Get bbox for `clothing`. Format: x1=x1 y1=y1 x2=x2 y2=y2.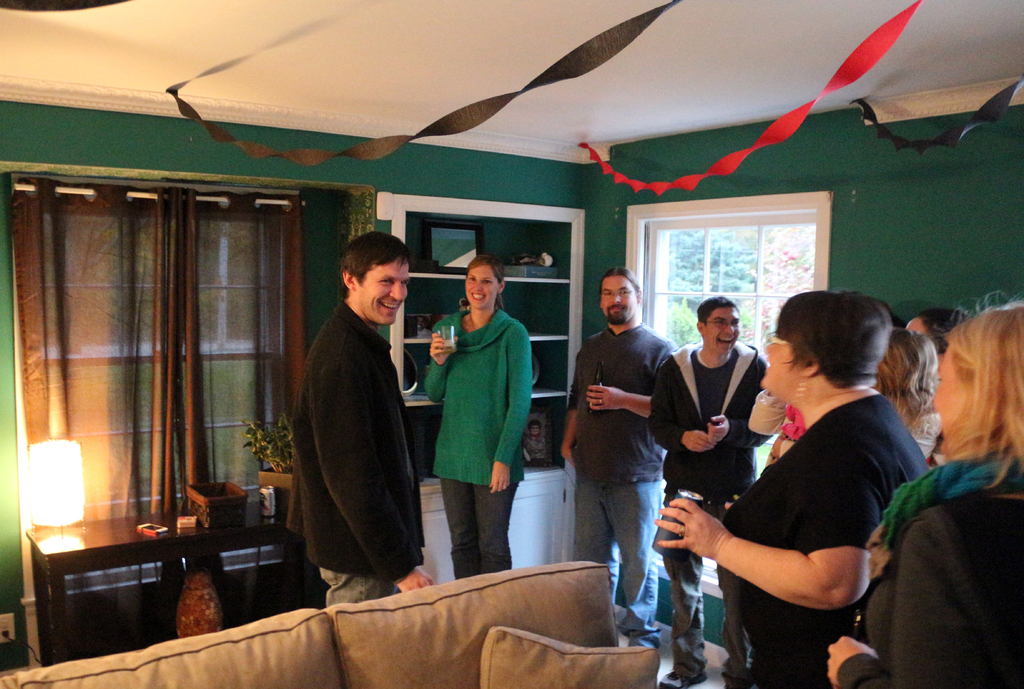
x1=280 y1=261 x2=426 y2=598.
